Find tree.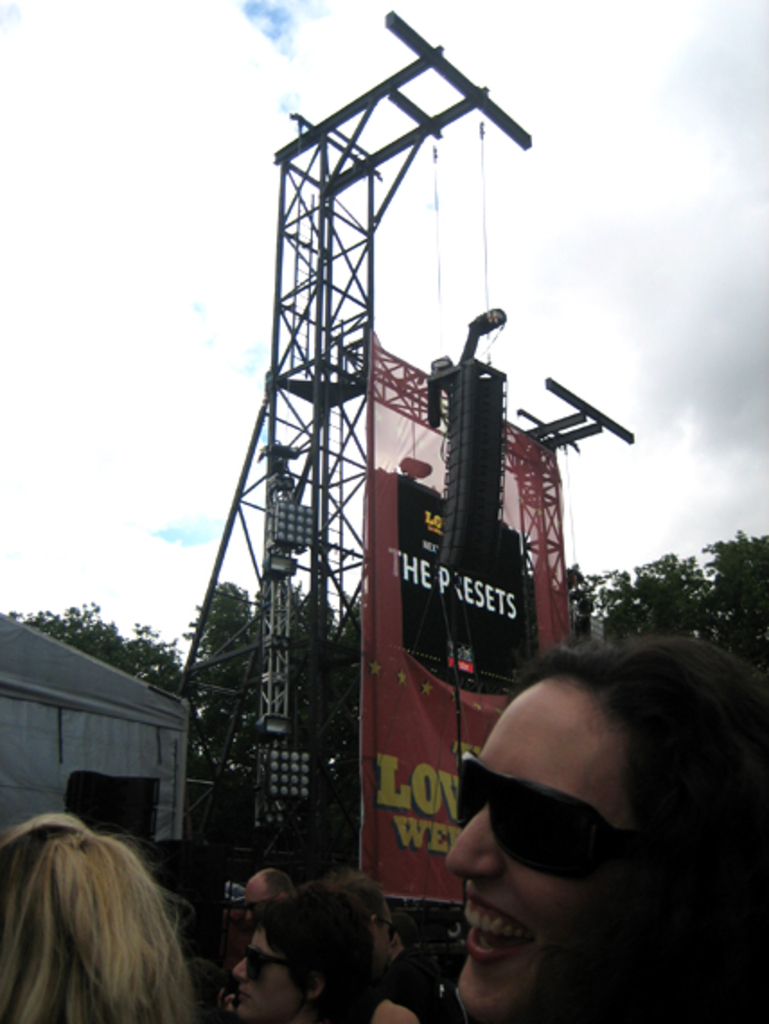
<region>0, 593, 183, 688</region>.
